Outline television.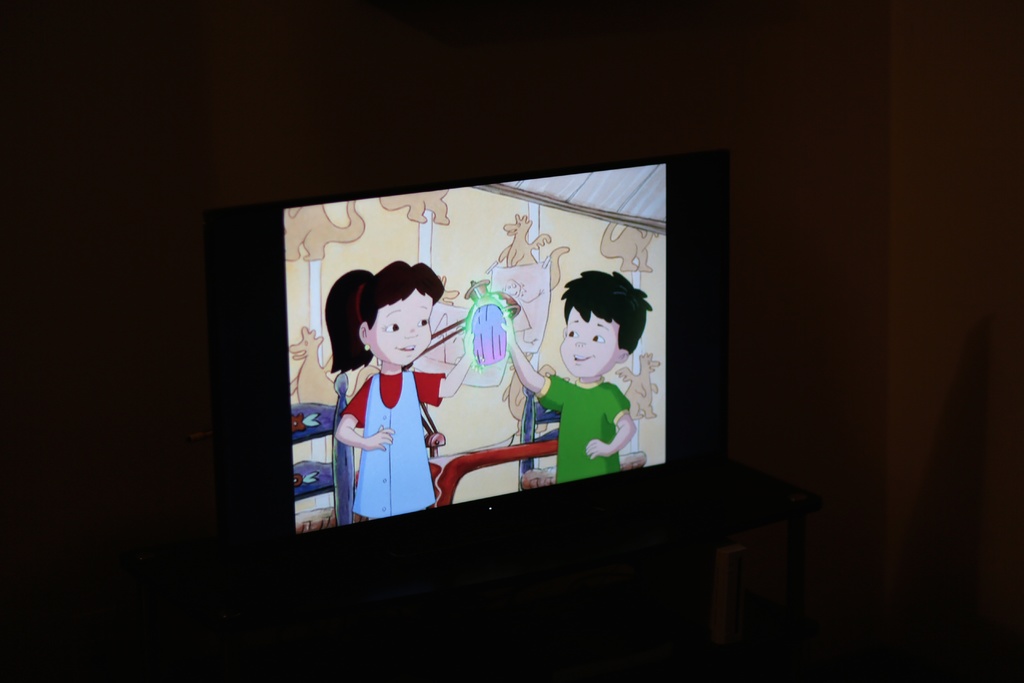
Outline: pyautogui.locateOnScreen(207, 124, 742, 639).
